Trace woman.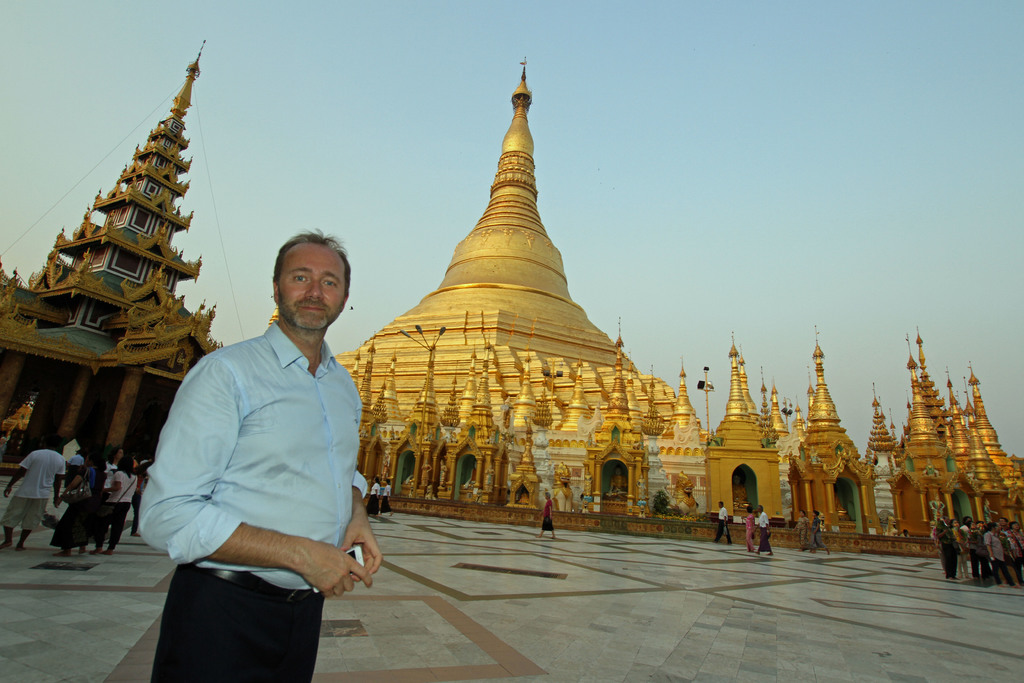
Traced to detection(742, 507, 758, 557).
